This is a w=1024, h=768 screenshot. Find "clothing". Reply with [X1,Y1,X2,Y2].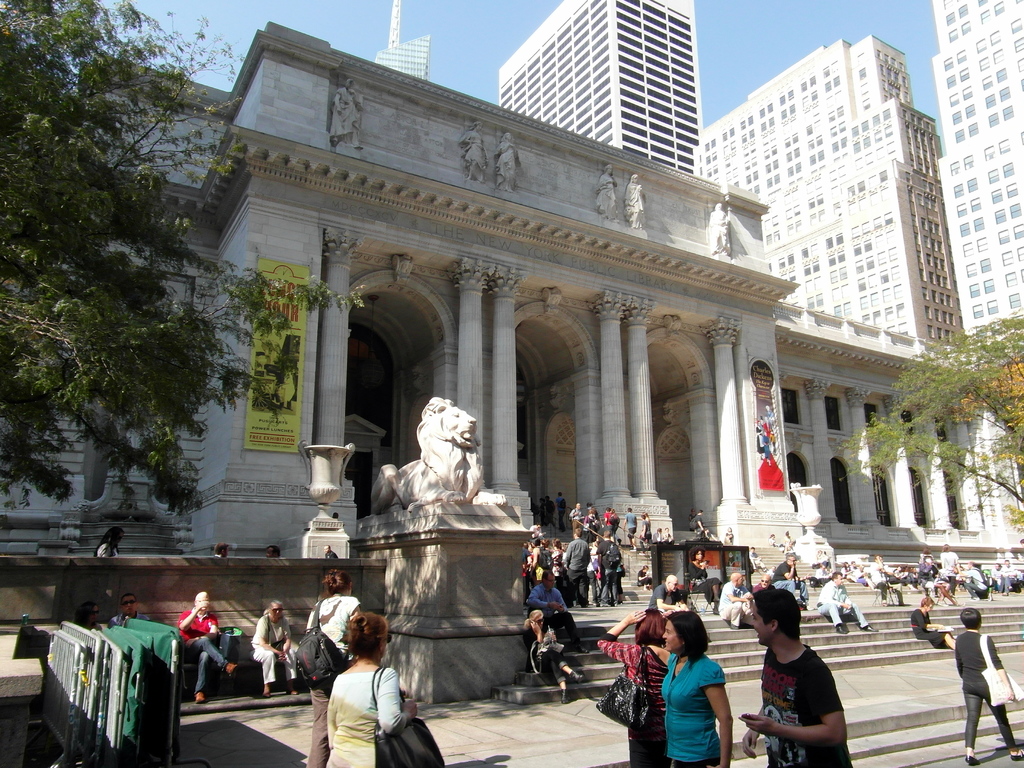
[842,565,868,586].
